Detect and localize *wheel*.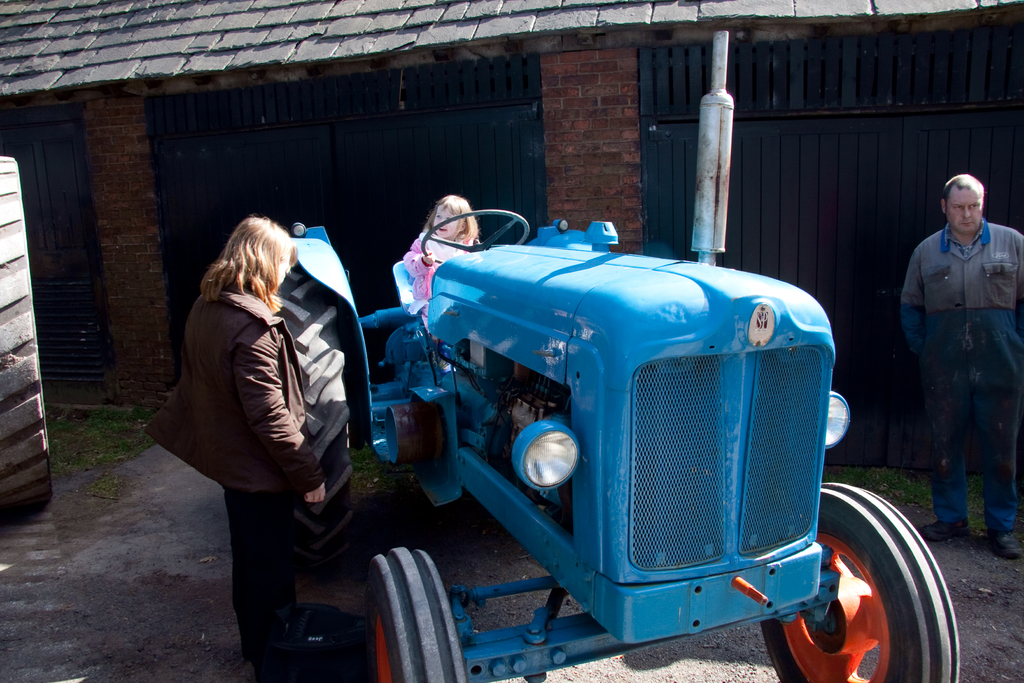
Localized at BBox(0, 144, 54, 509).
